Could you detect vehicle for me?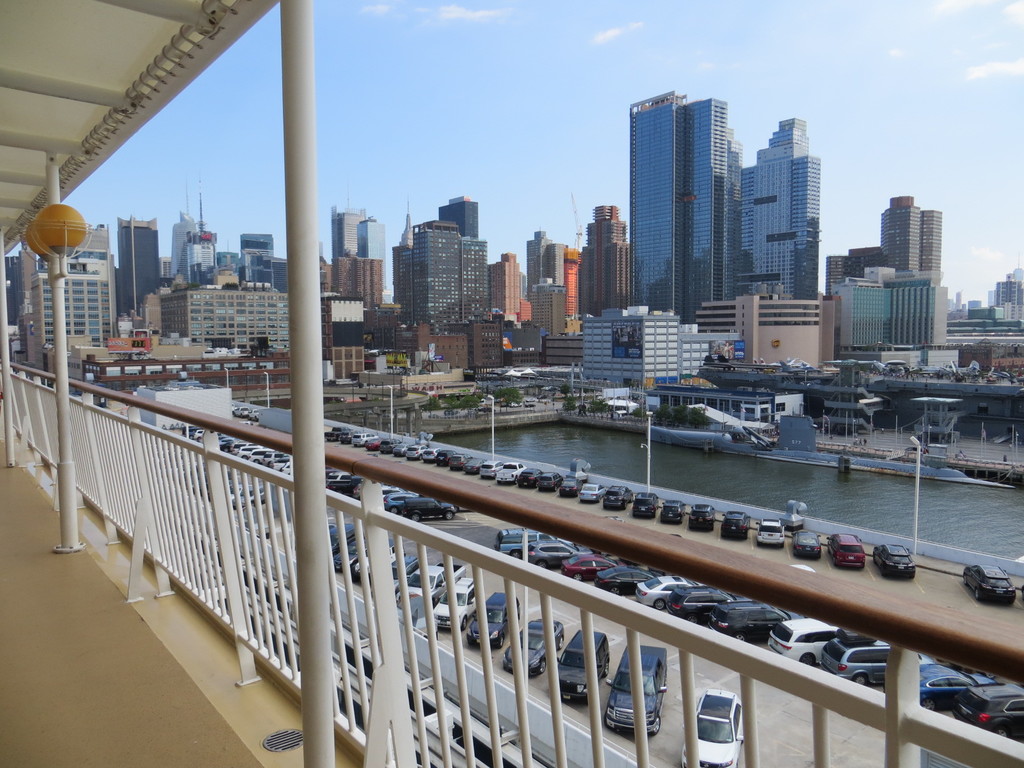
Detection result: locate(657, 497, 688, 525).
